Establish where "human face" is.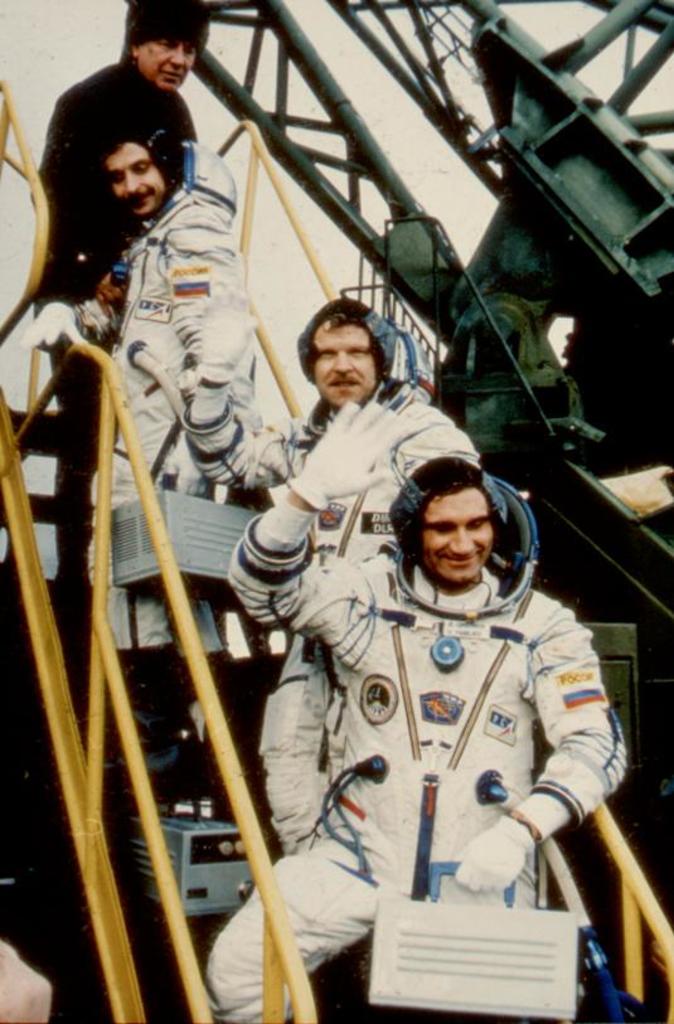
Established at <box>417,481,495,583</box>.
